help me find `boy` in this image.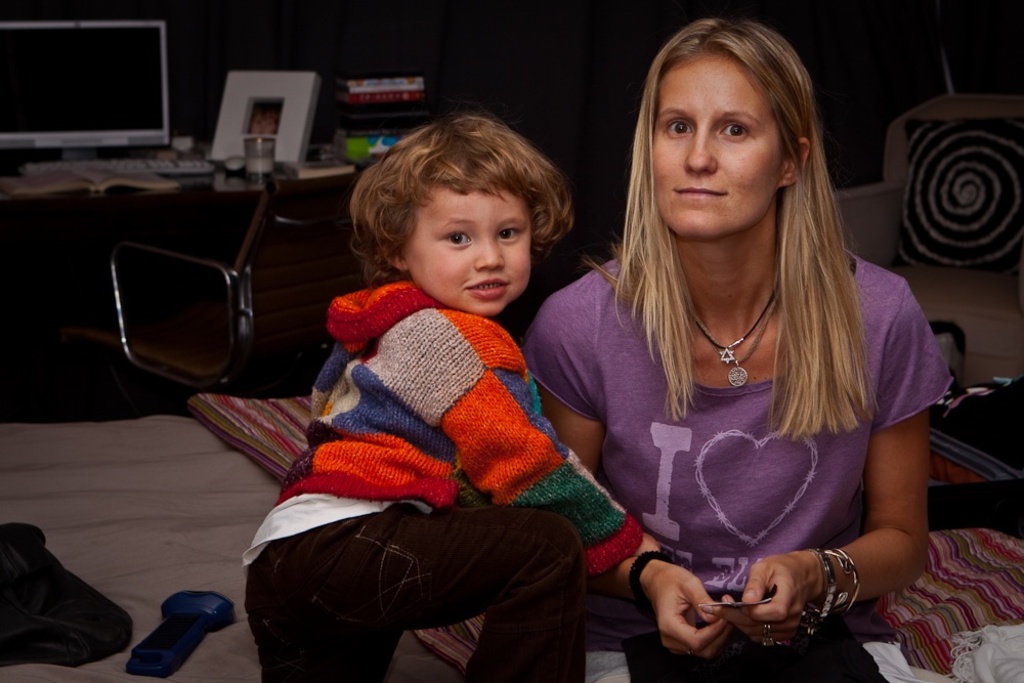
Found it: rect(245, 110, 660, 682).
